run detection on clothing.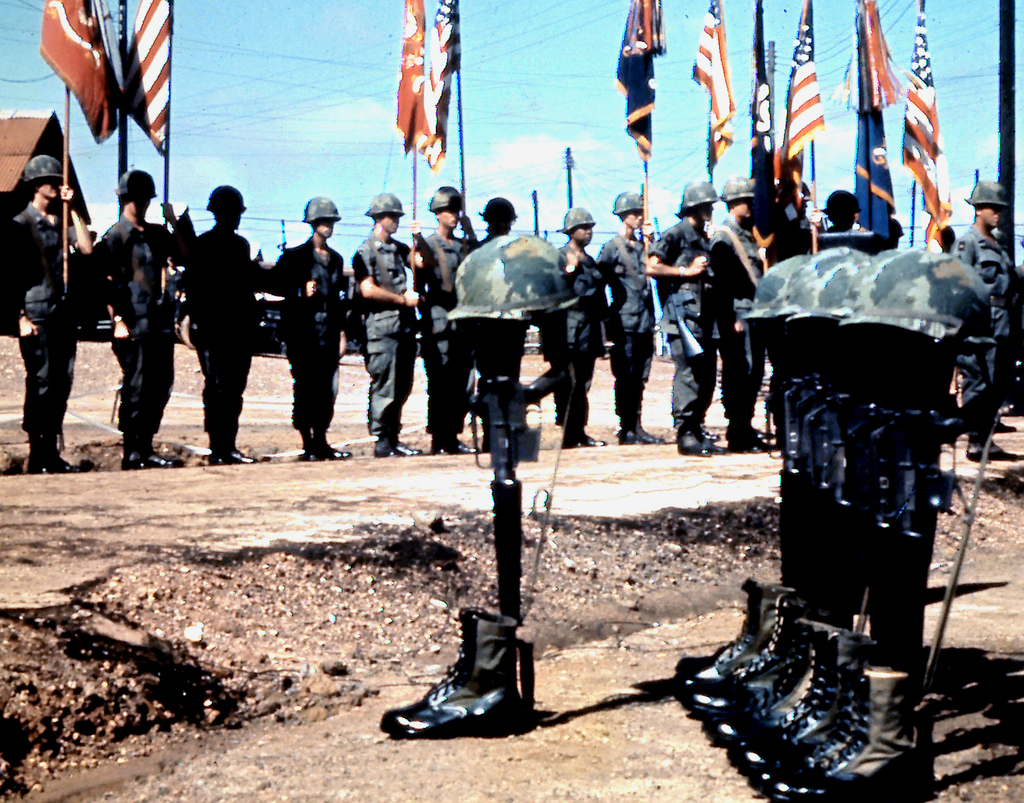
Result: [417, 228, 495, 436].
